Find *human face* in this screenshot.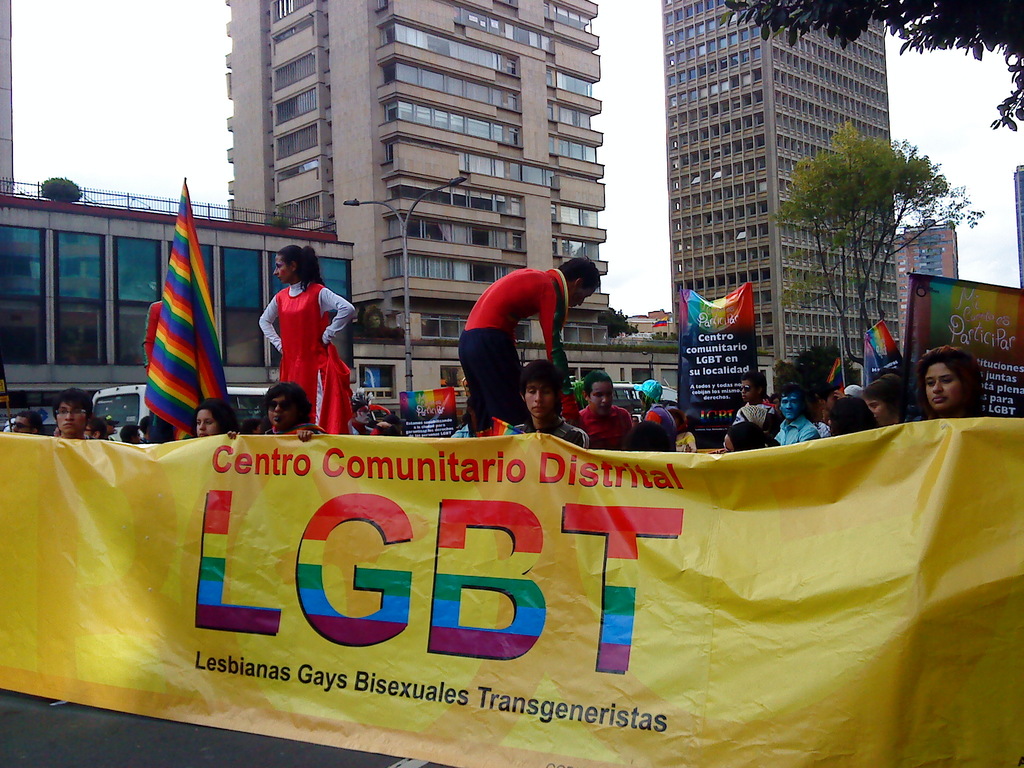
The bounding box for *human face* is 272/255/296/282.
